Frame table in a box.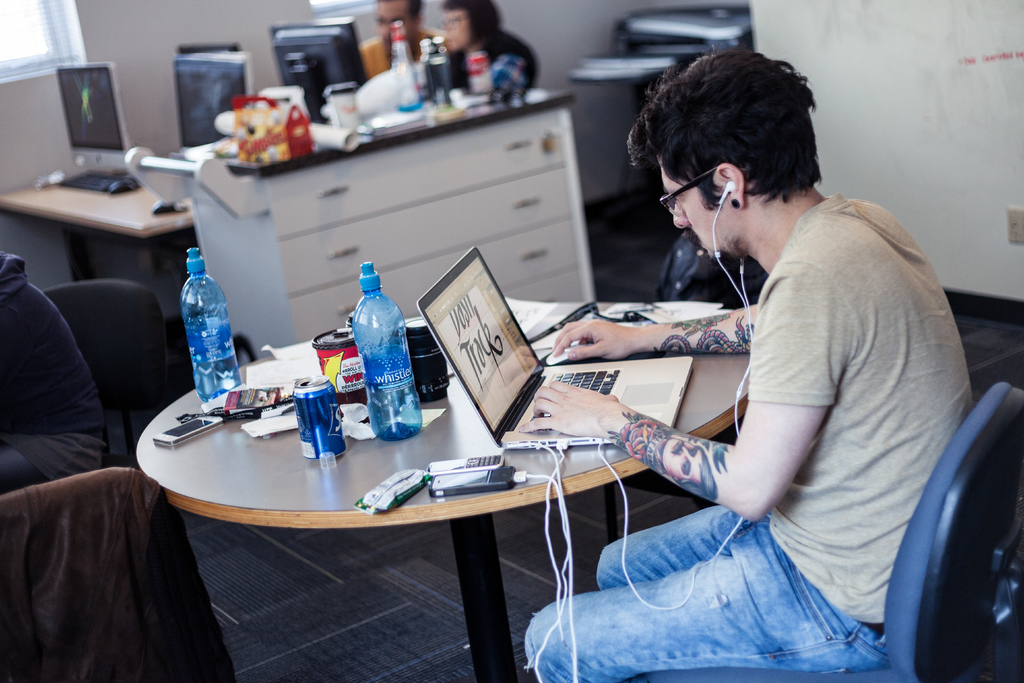
(left=118, top=89, right=575, bottom=360).
